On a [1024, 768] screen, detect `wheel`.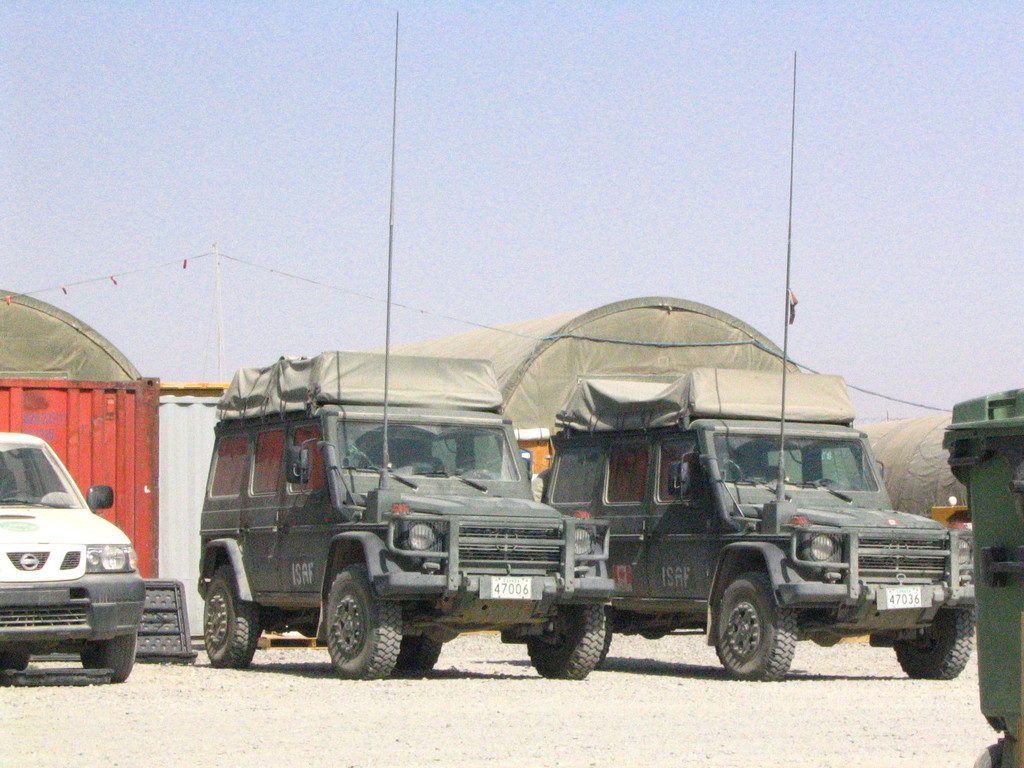
bbox=[200, 559, 261, 669].
